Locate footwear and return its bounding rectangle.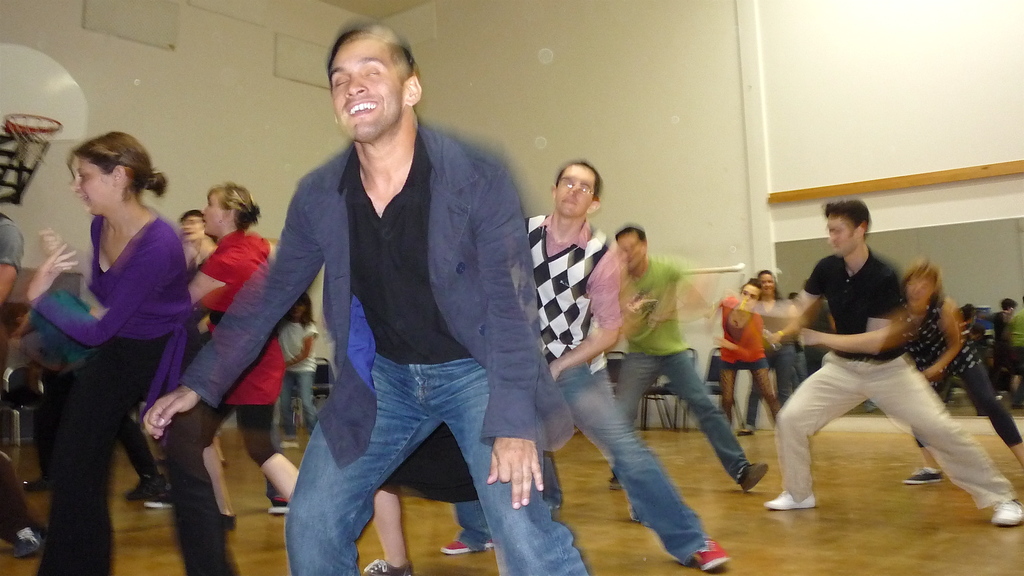
{"x1": 737, "y1": 420, "x2": 765, "y2": 435}.
